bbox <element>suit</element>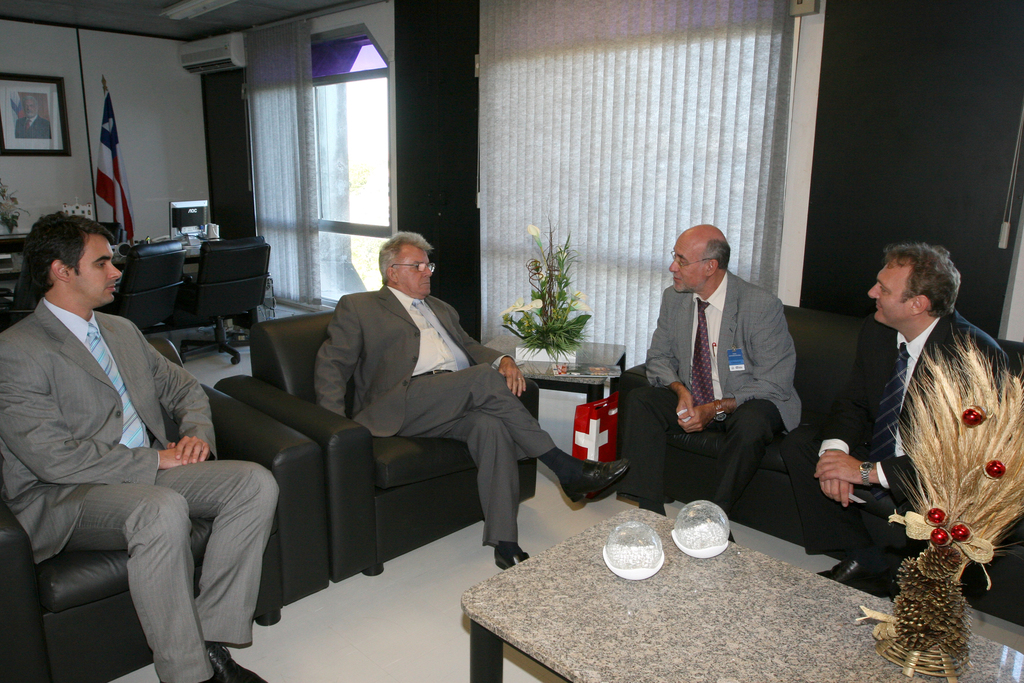
locate(805, 309, 1007, 601)
